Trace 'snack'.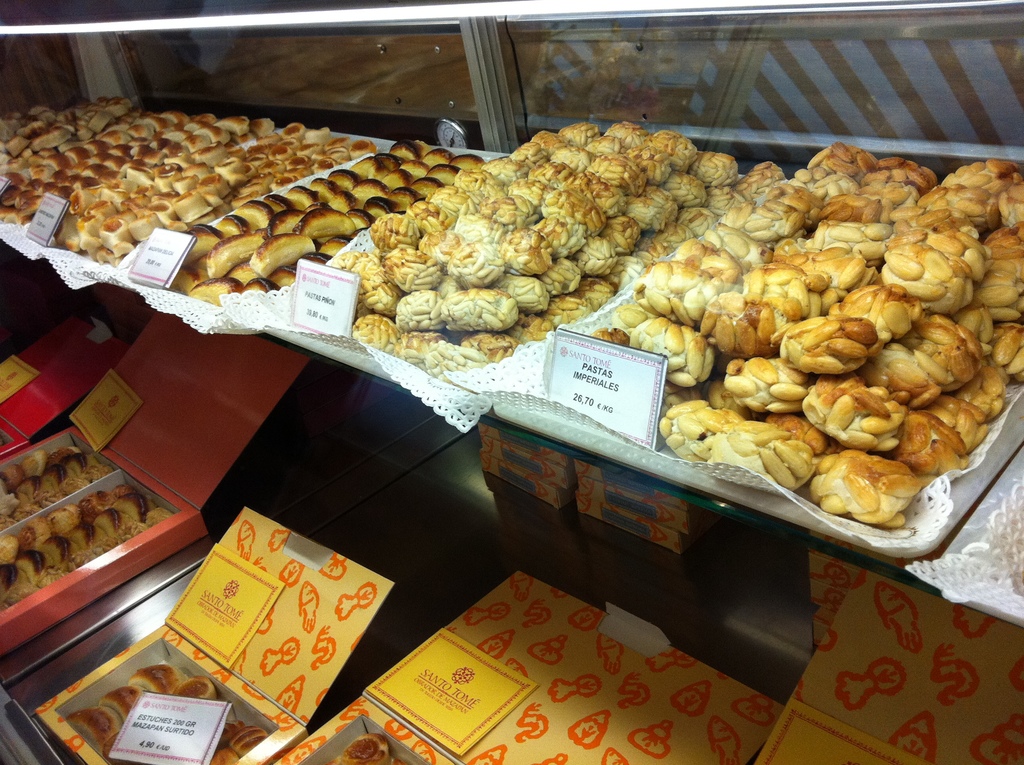
Traced to BBox(325, 734, 412, 764).
